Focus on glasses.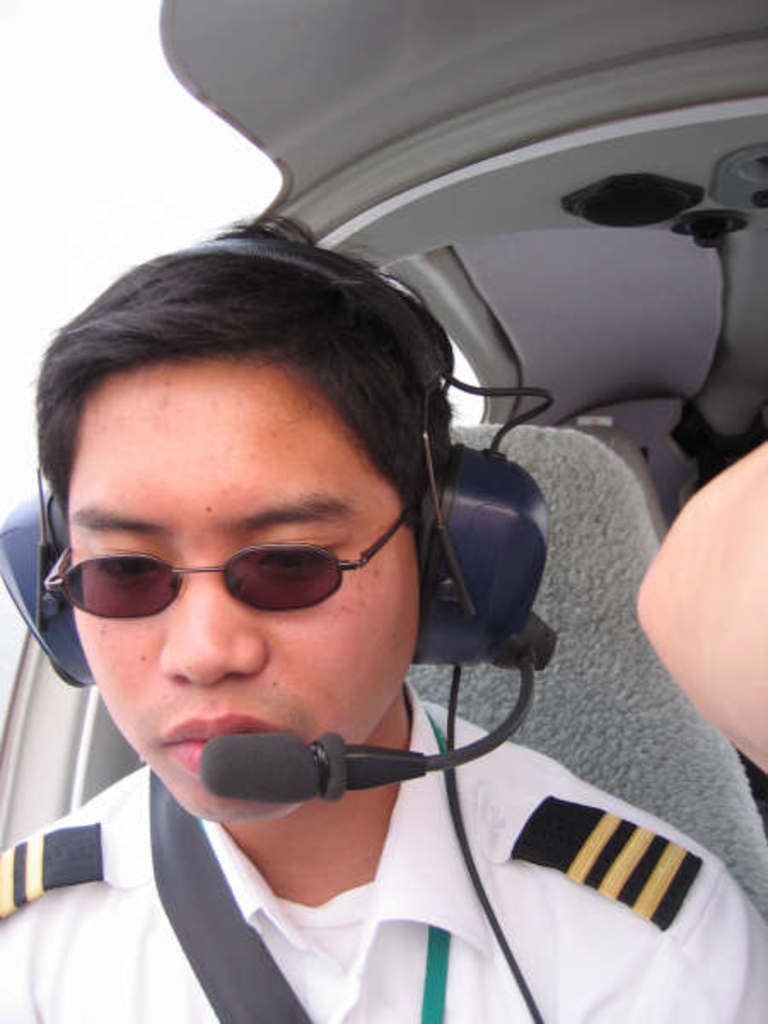
Focused at x1=41, y1=481, x2=430, y2=625.
